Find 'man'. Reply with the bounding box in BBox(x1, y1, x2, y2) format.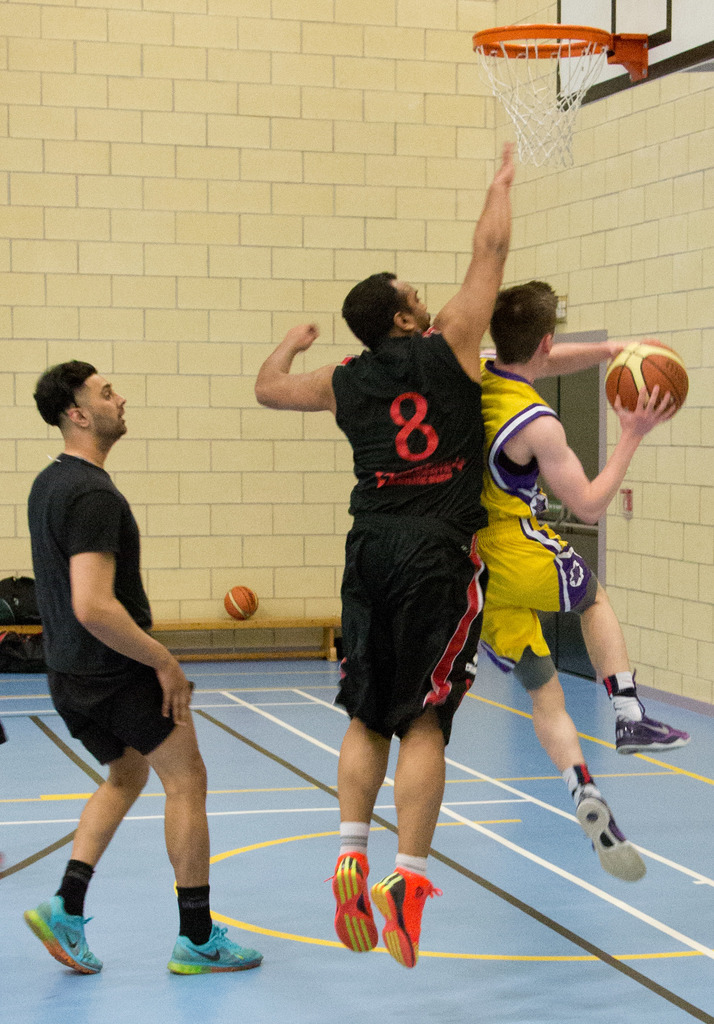
BBox(252, 137, 517, 968).
